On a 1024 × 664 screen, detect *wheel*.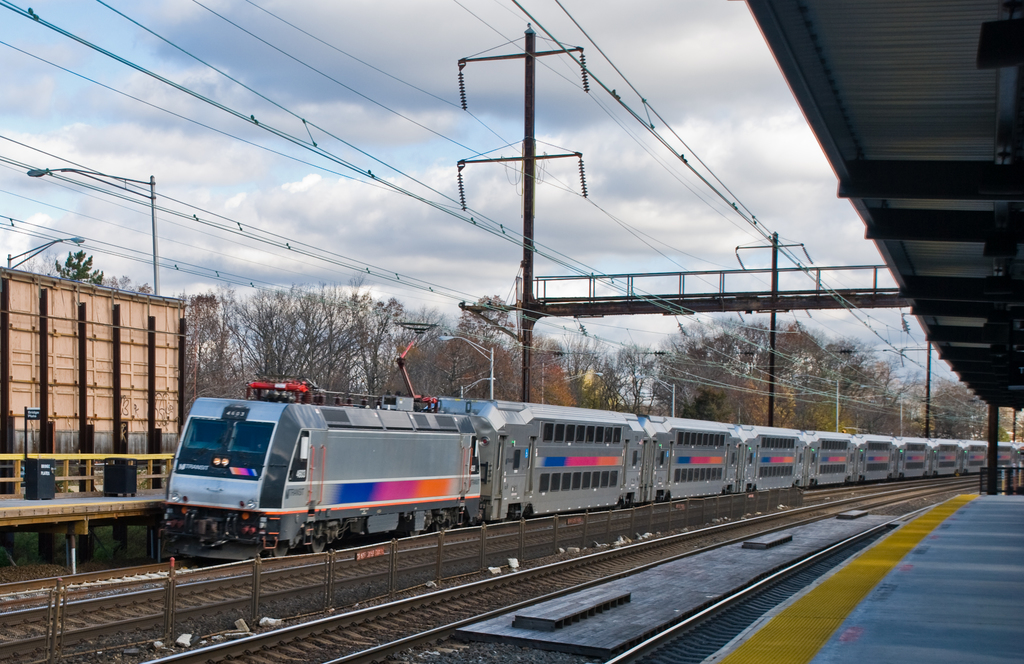
pyautogui.locateOnScreen(316, 537, 330, 548).
